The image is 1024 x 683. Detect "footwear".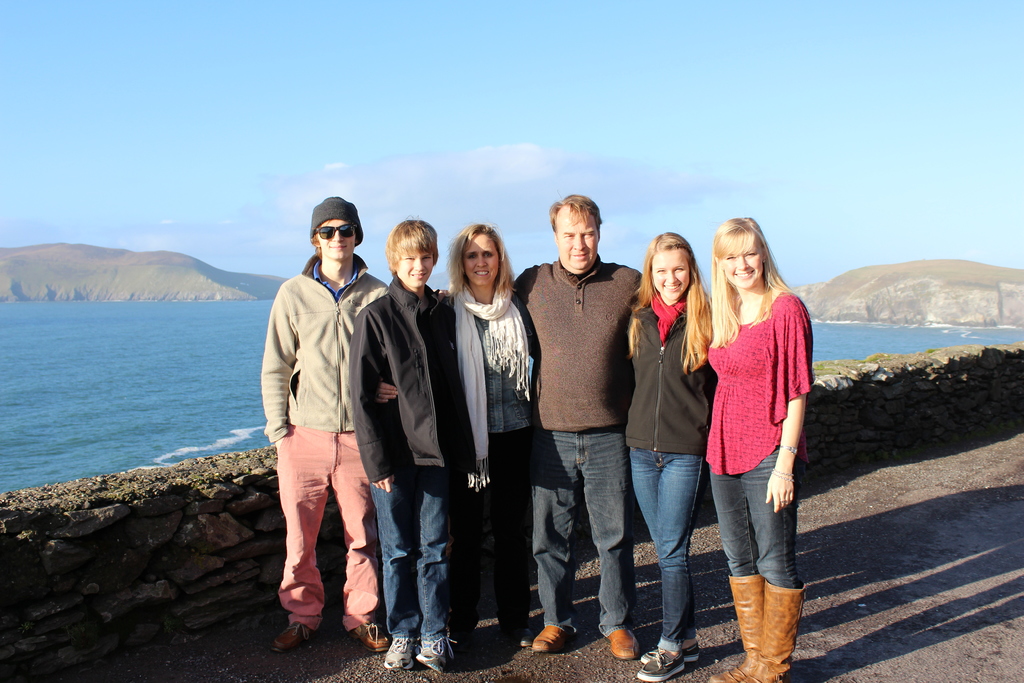
Detection: BBox(414, 635, 454, 676).
